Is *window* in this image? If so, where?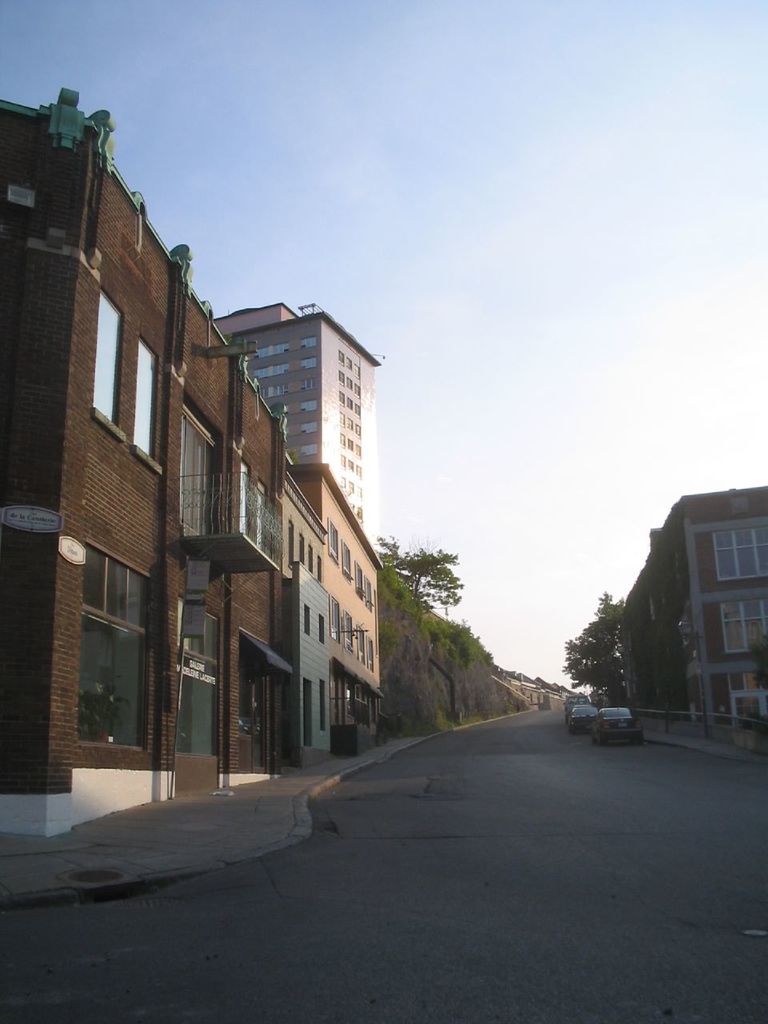
Yes, at bbox=[255, 480, 268, 550].
